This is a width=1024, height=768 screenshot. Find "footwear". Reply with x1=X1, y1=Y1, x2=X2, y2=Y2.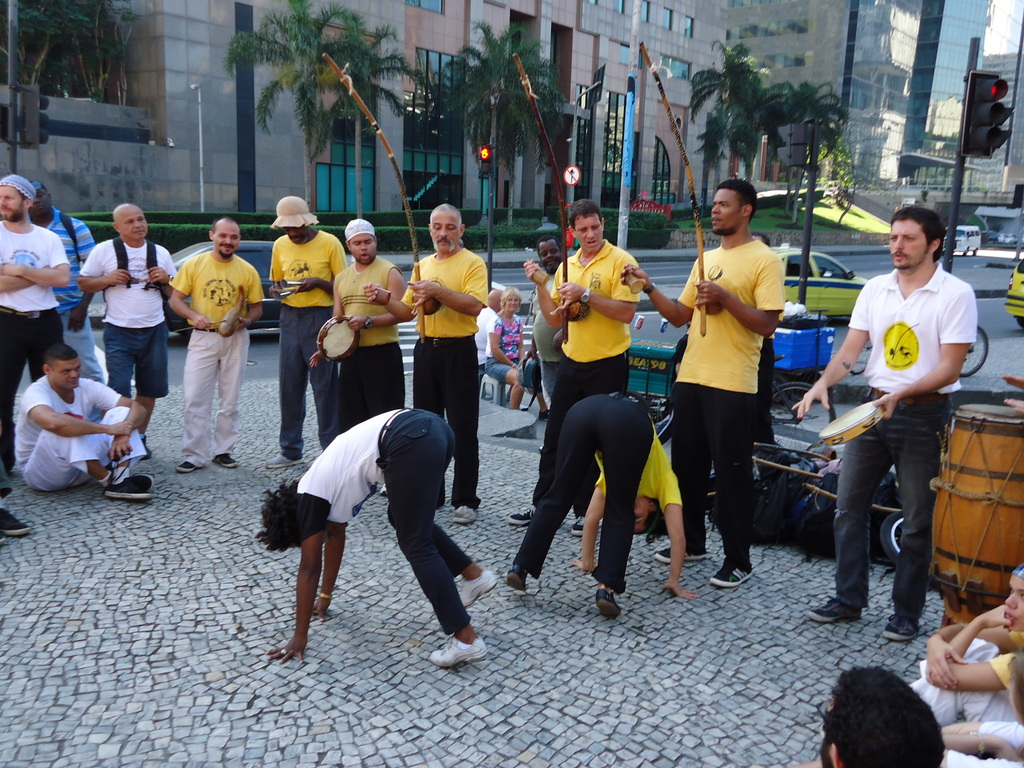
x1=708, y1=561, x2=746, y2=589.
